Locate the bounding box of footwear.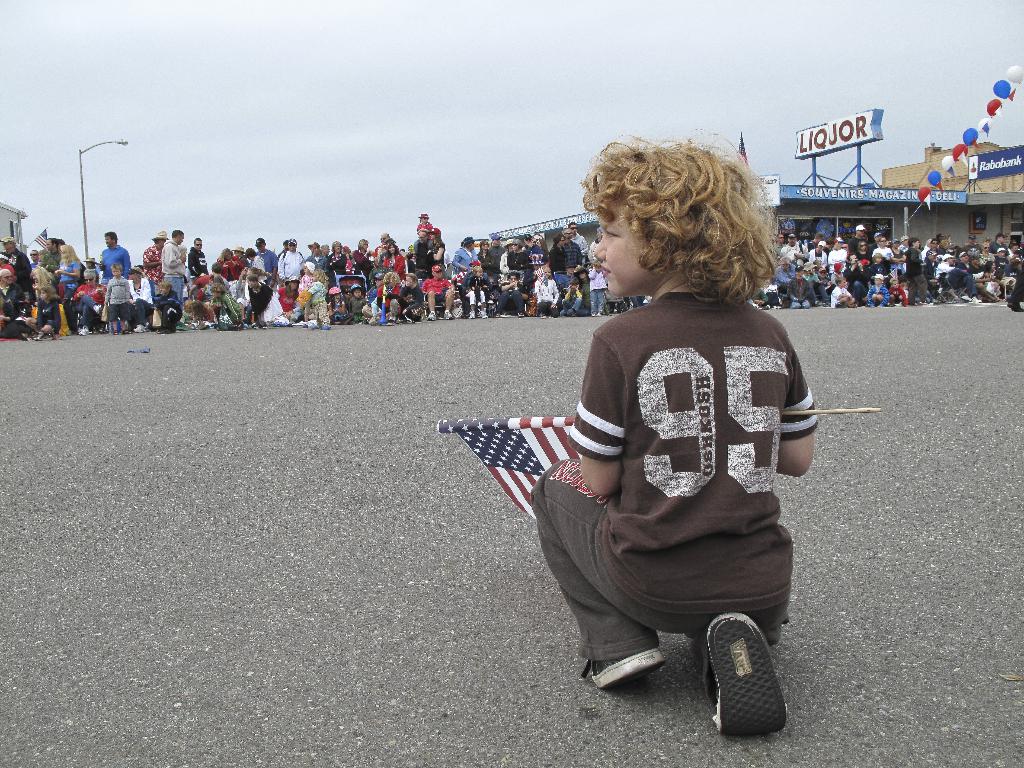
Bounding box: locate(131, 323, 145, 333).
